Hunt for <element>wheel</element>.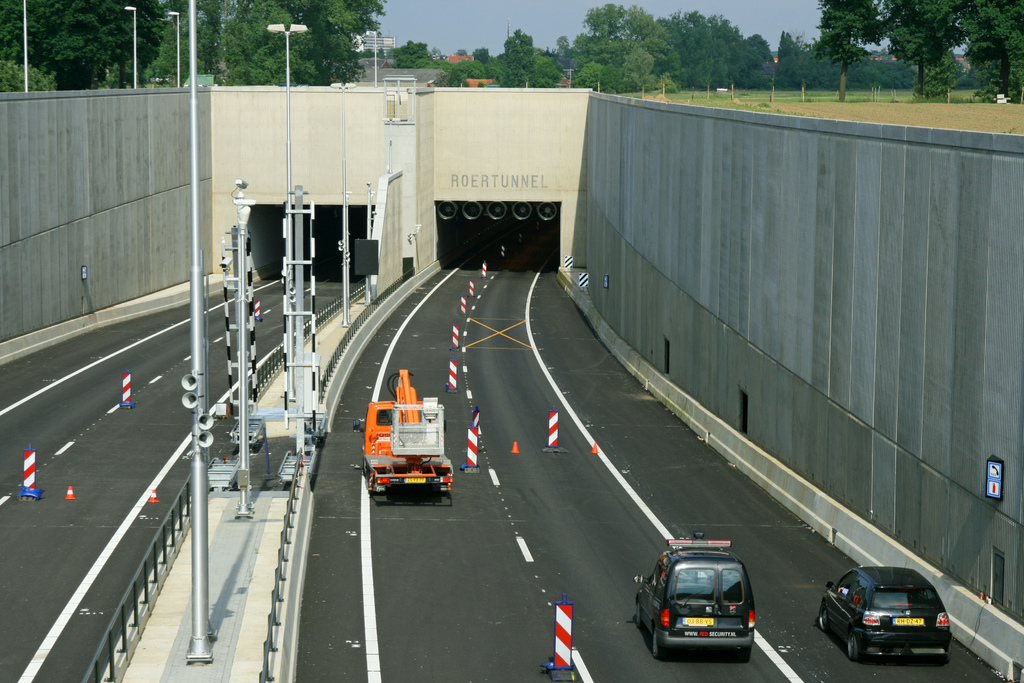
Hunted down at <bbox>635, 602, 643, 629</bbox>.
